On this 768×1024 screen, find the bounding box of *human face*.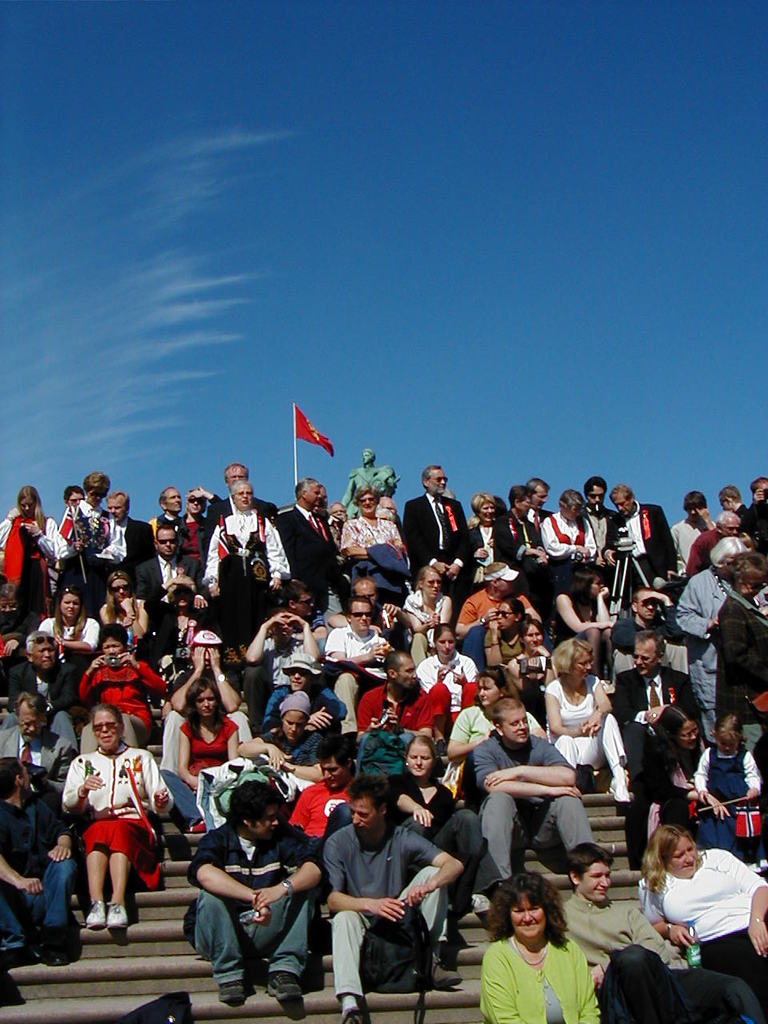
Bounding box: left=590, top=482, right=603, bottom=509.
